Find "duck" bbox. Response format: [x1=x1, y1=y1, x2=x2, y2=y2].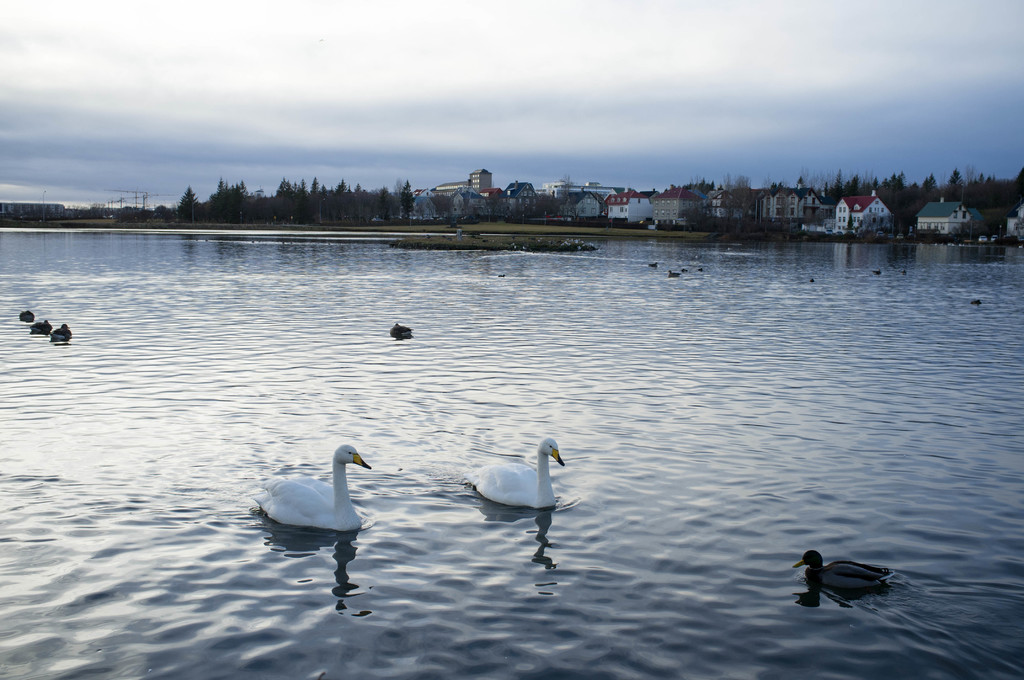
[x1=456, y1=432, x2=560, y2=514].
